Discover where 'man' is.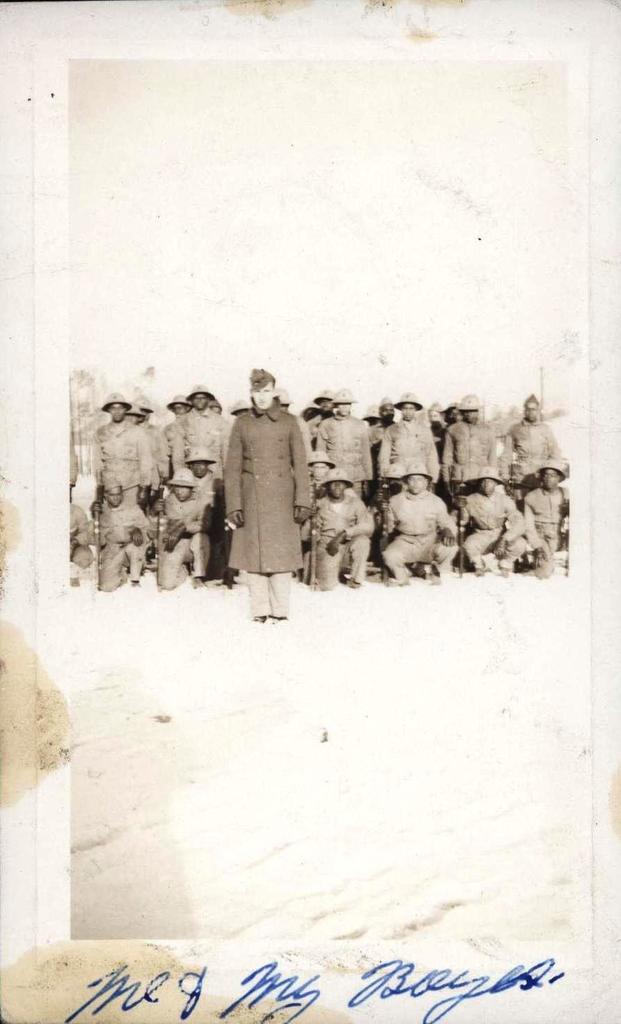
Discovered at (x1=86, y1=472, x2=162, y2=588).
